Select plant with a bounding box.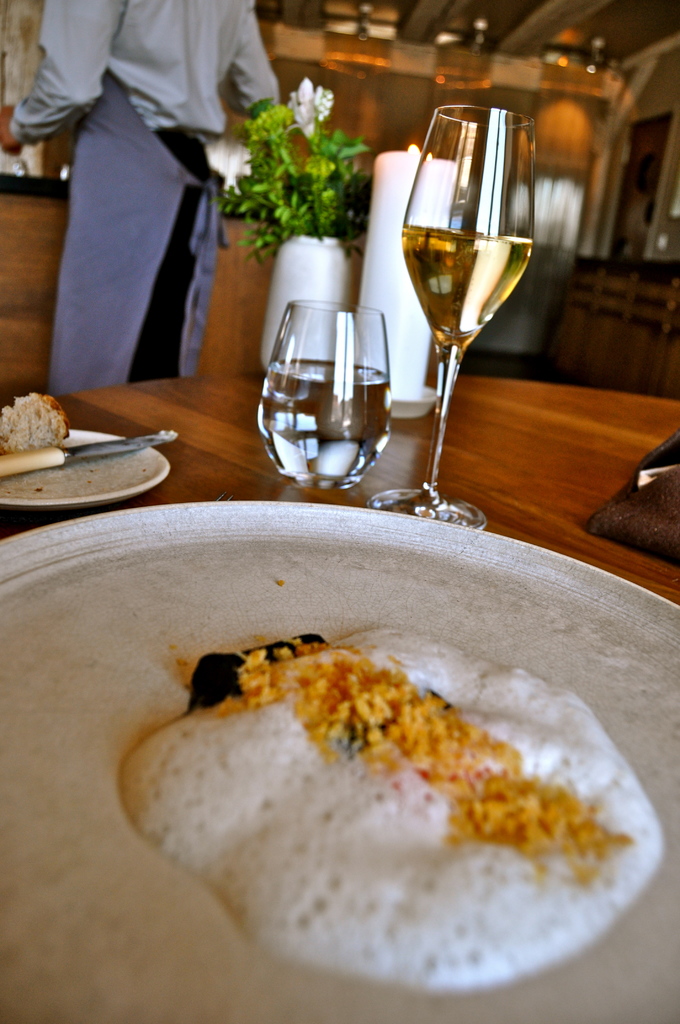
x1=209 y1=93 x2=387 y2=251.
